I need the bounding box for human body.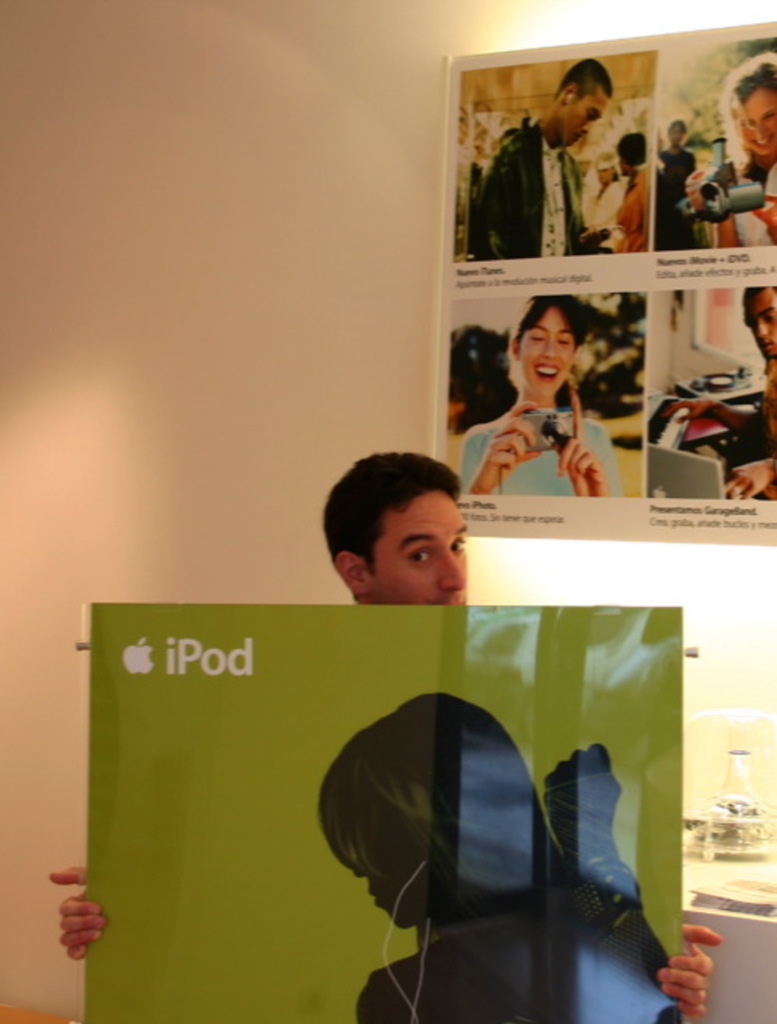
Here it is: 642, 149, 705, 249.
